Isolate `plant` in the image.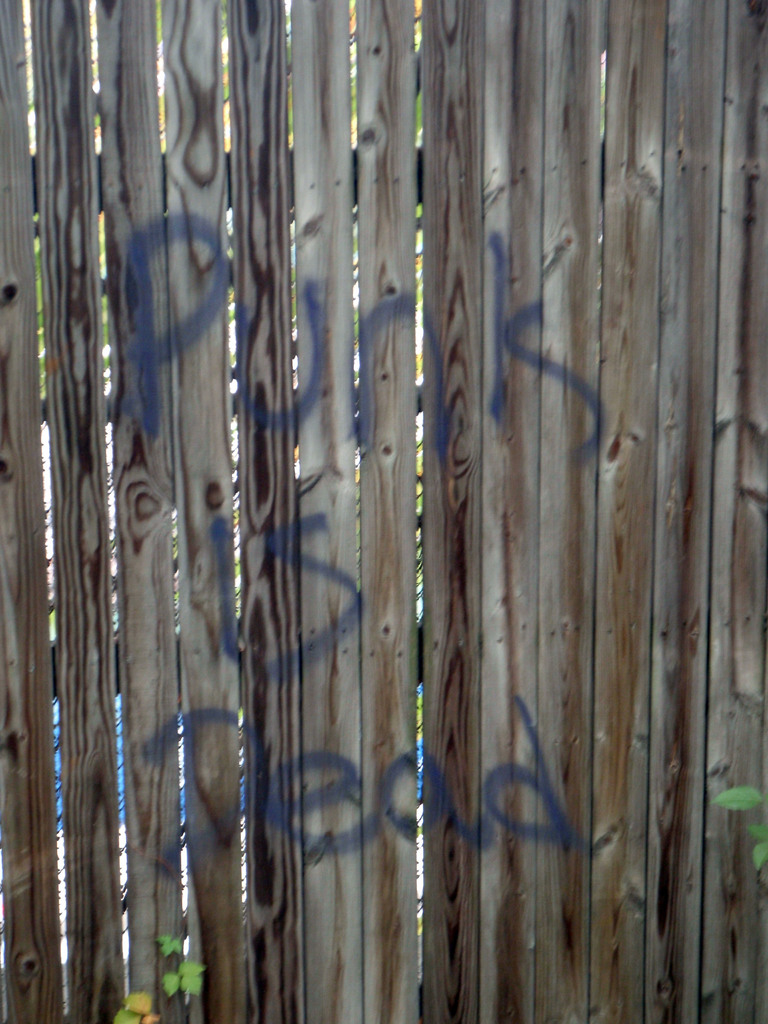
Isolated region: 113/993/157/1023.
